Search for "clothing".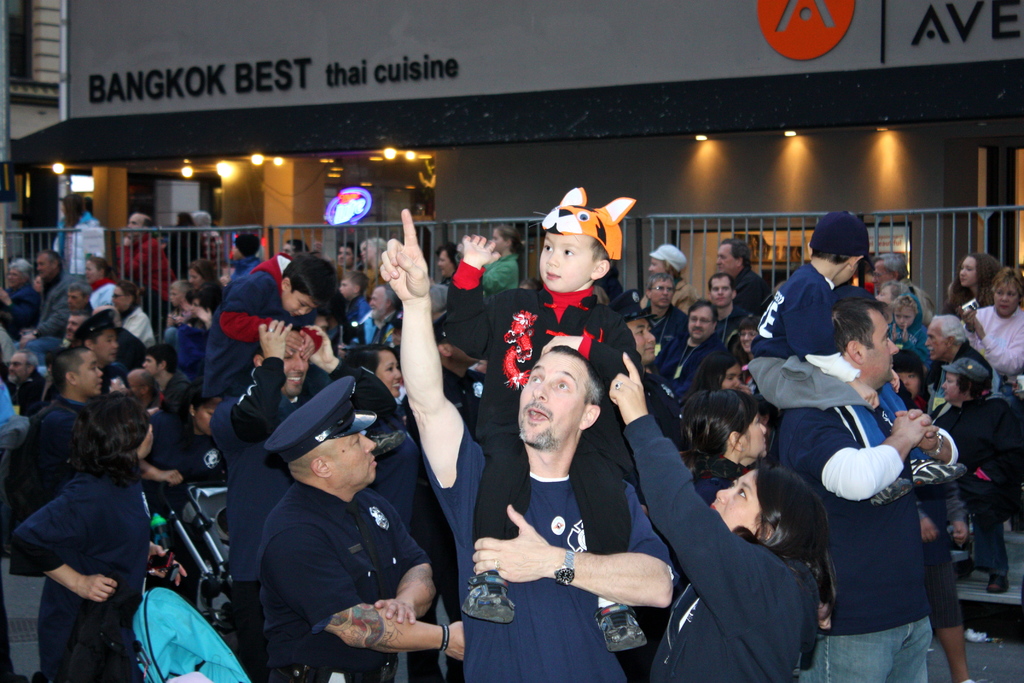
Found at (left=427, top=414, right=680, bottom=682).
